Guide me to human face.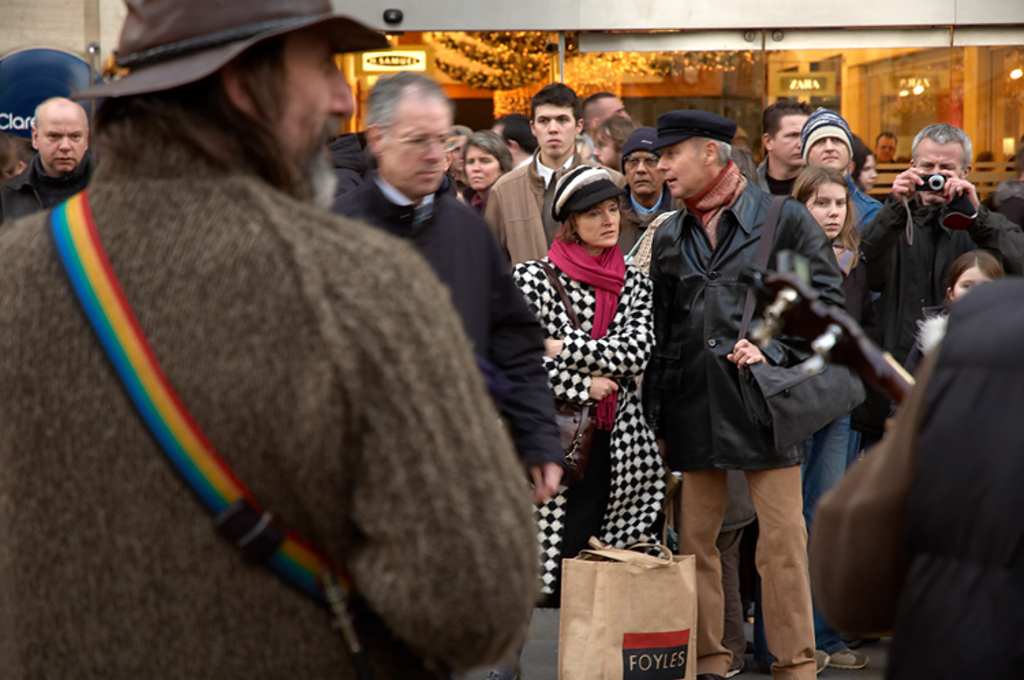
Guidance: bbox=(804, 179, 848, 233).
